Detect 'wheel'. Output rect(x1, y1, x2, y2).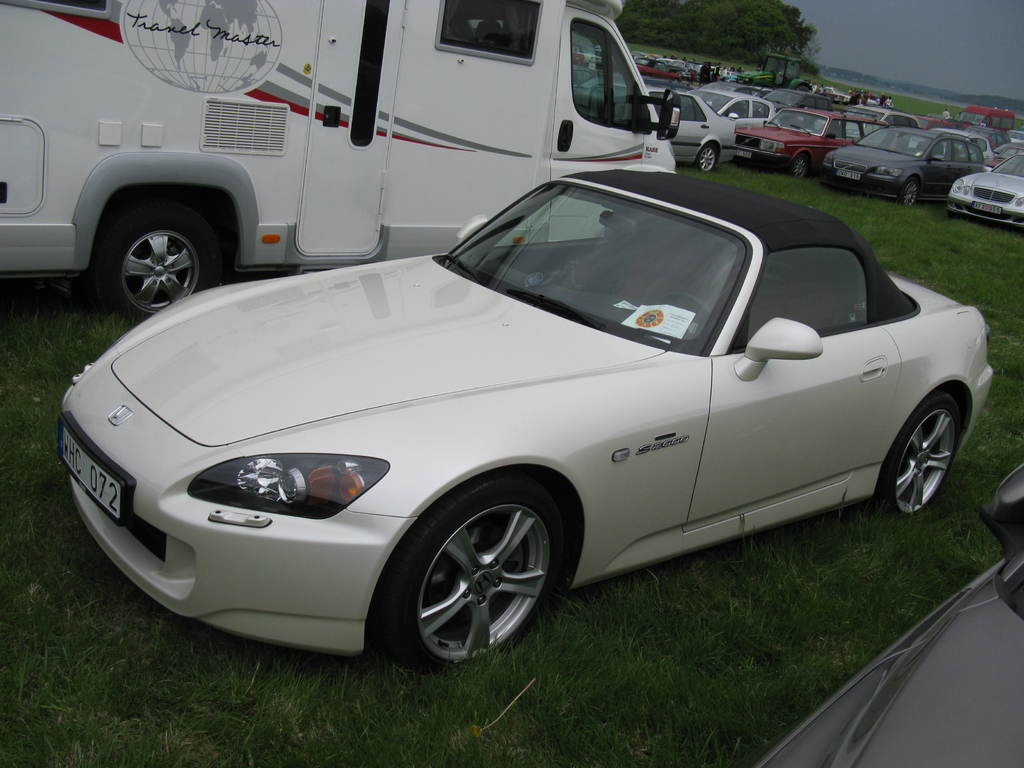
rect(673, 71, 684, 79).
